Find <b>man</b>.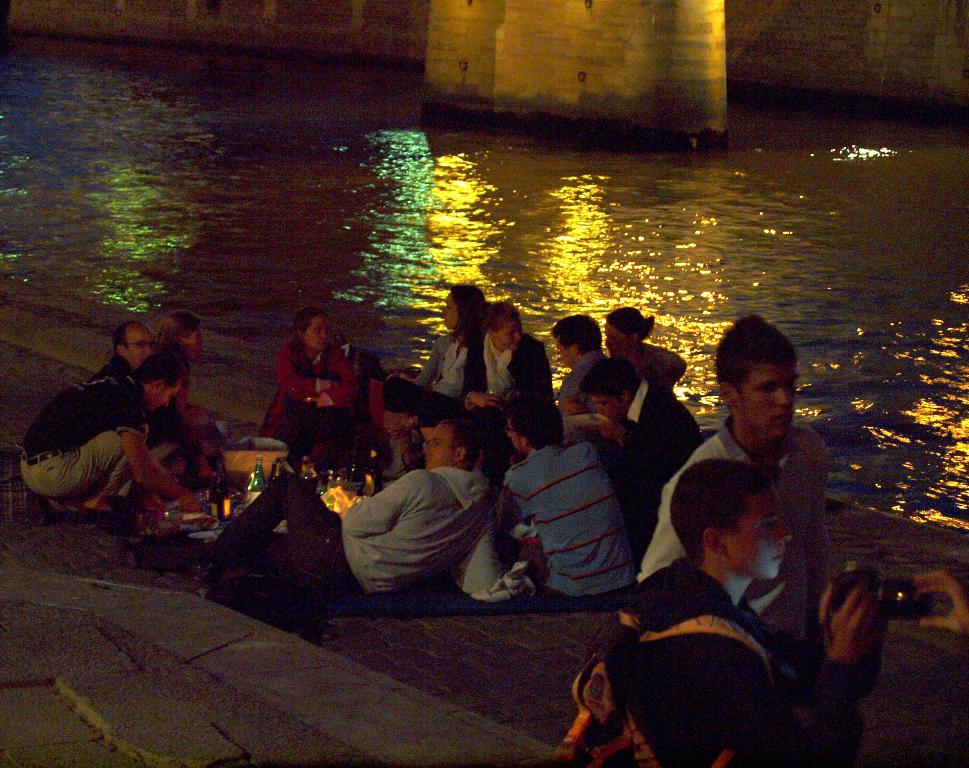
[500,405,640,611].
